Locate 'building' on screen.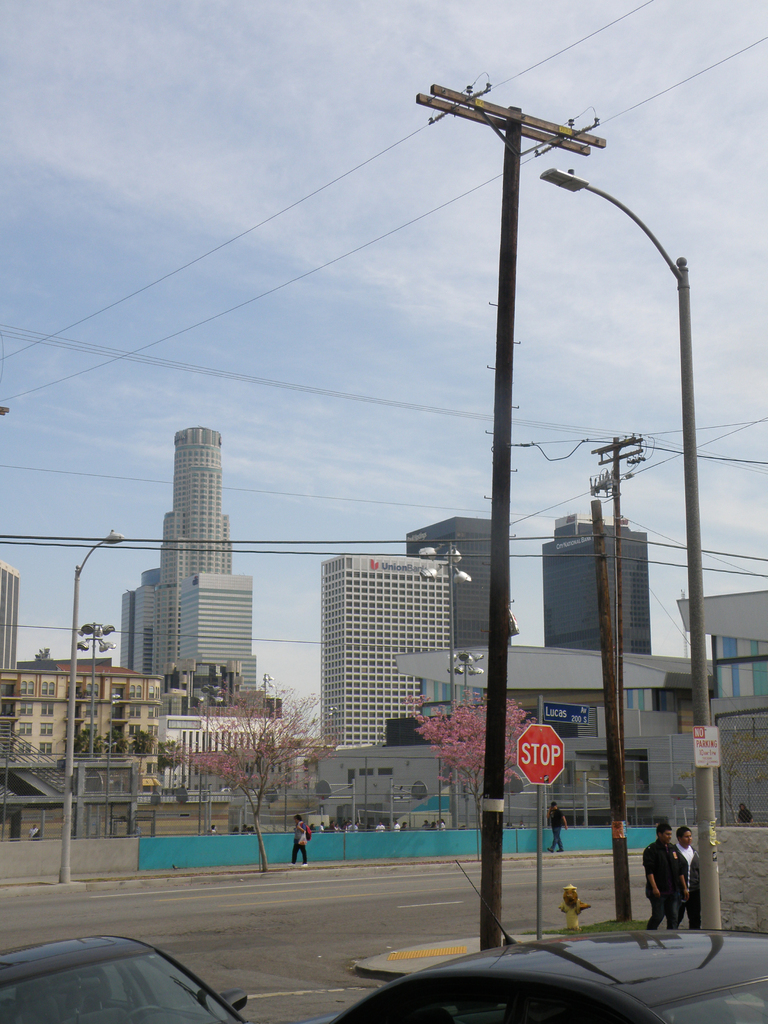
On screen at [x1=543, y1=510, x2=652, y2=659].
